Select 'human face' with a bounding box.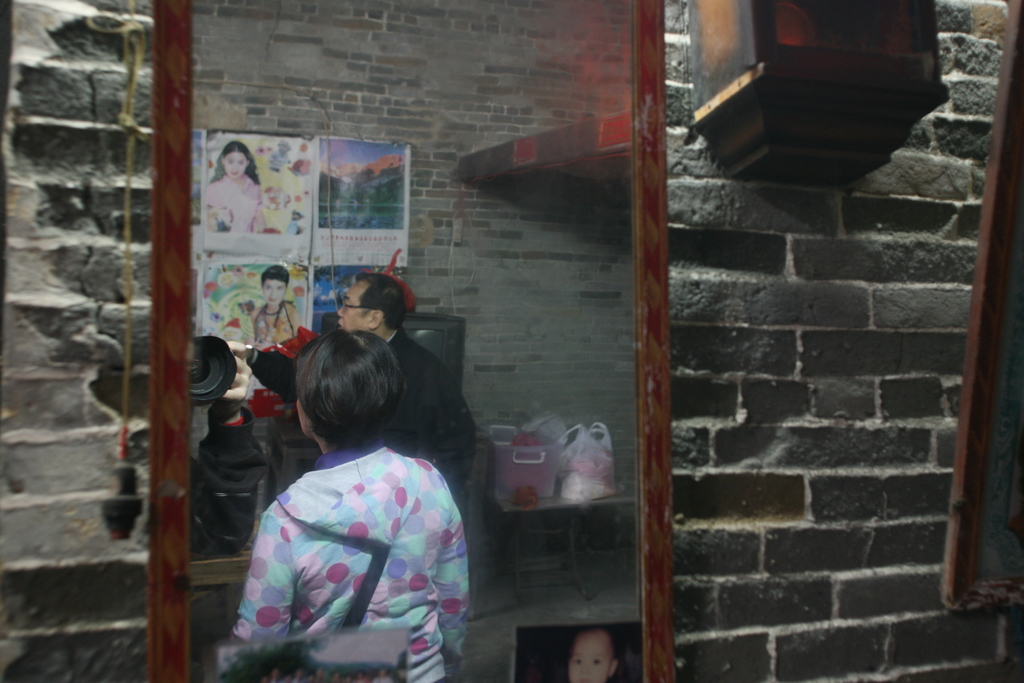
(220,152,246,181).
